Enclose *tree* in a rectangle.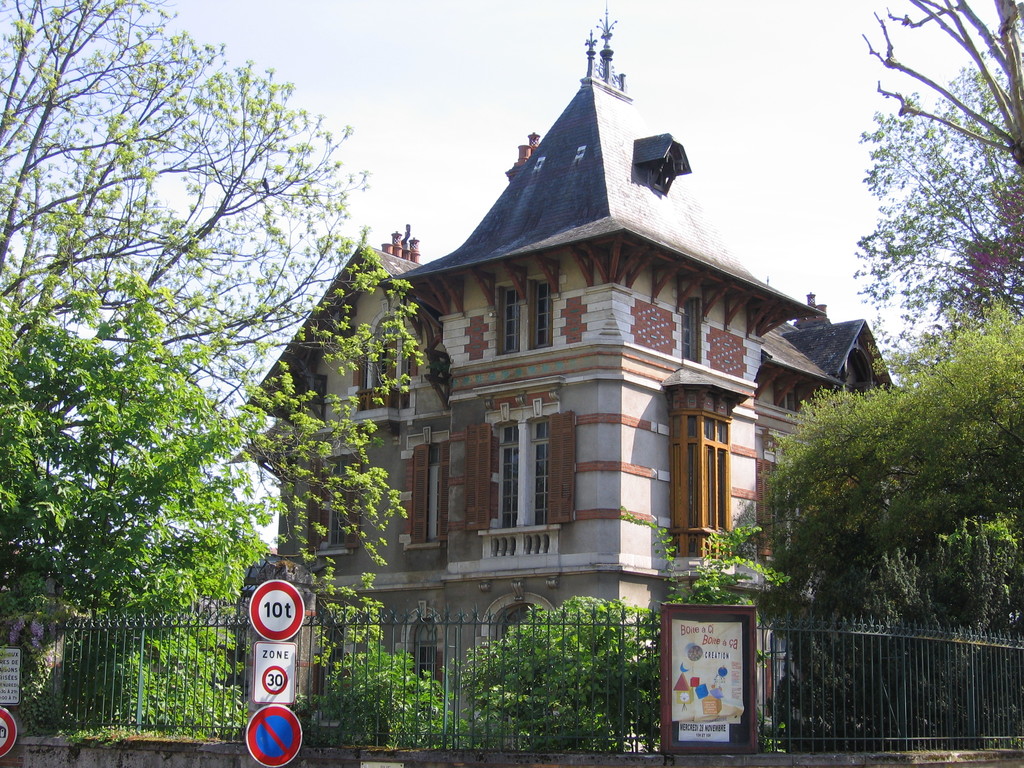
[850,12,1023,364].
